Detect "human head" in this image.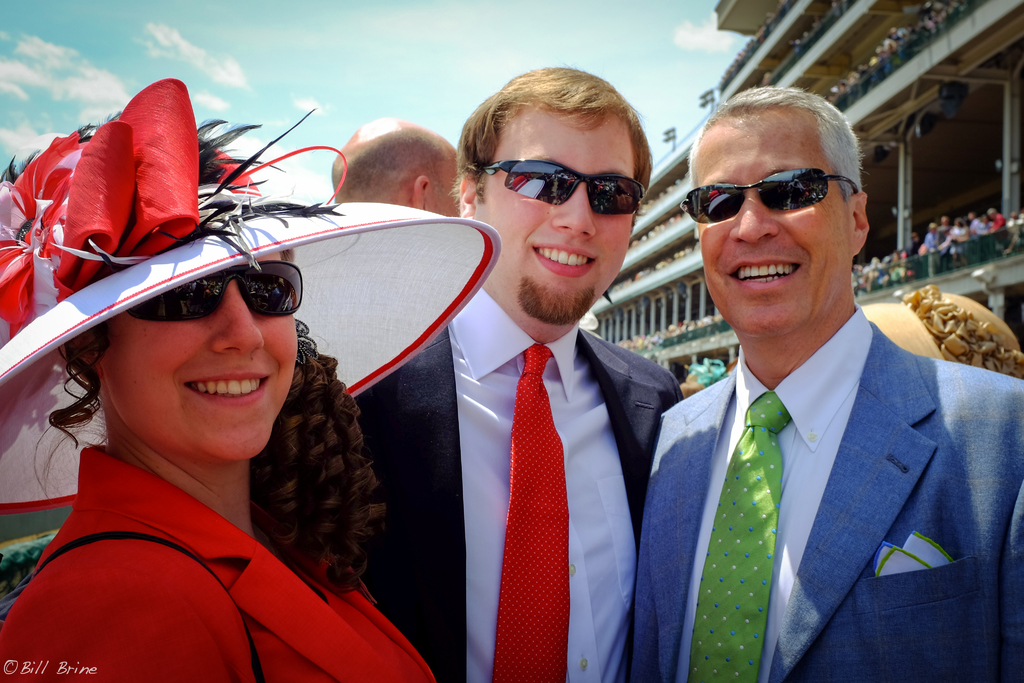
Detection: 332 115 461 216.
